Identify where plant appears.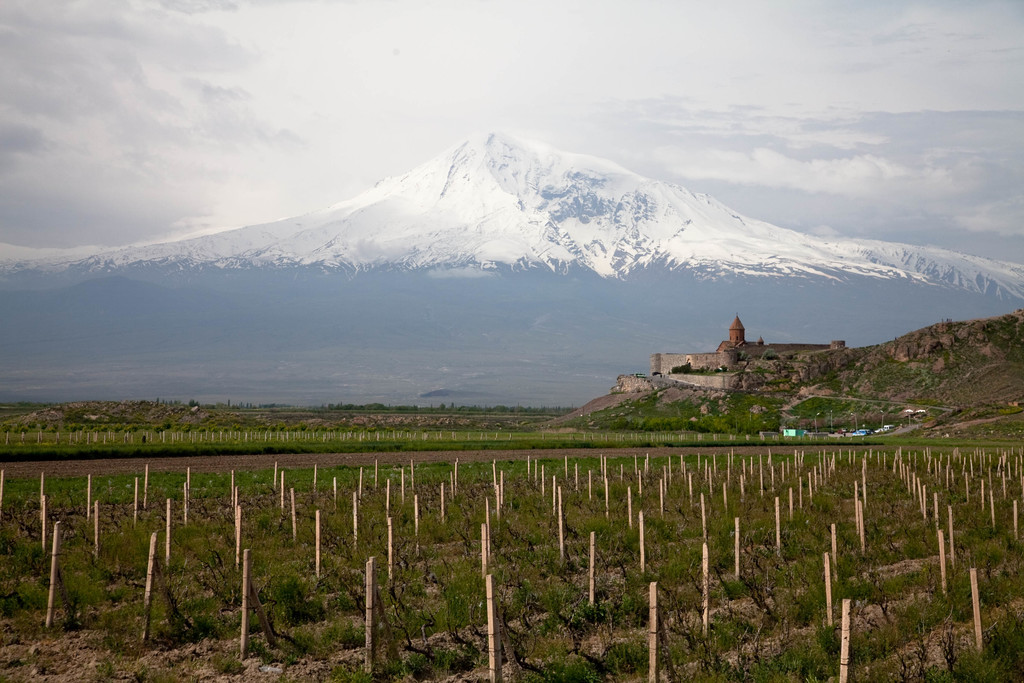
Appears at x1=0 y1=407 x2=1023 y2=469.
